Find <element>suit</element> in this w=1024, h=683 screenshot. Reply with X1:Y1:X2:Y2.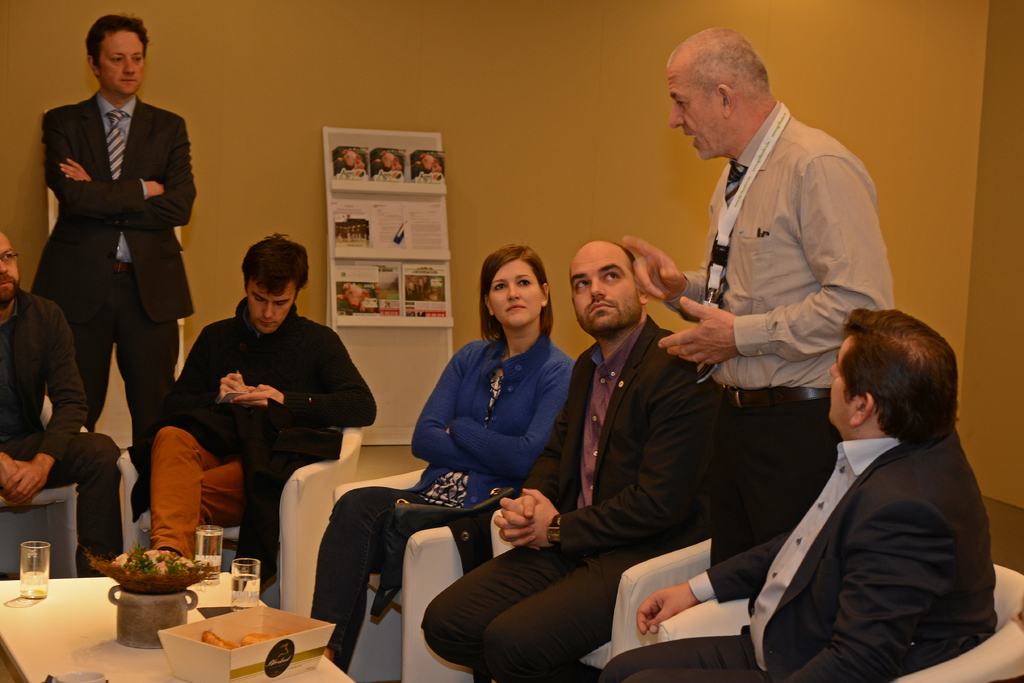
602:429:999:682.
